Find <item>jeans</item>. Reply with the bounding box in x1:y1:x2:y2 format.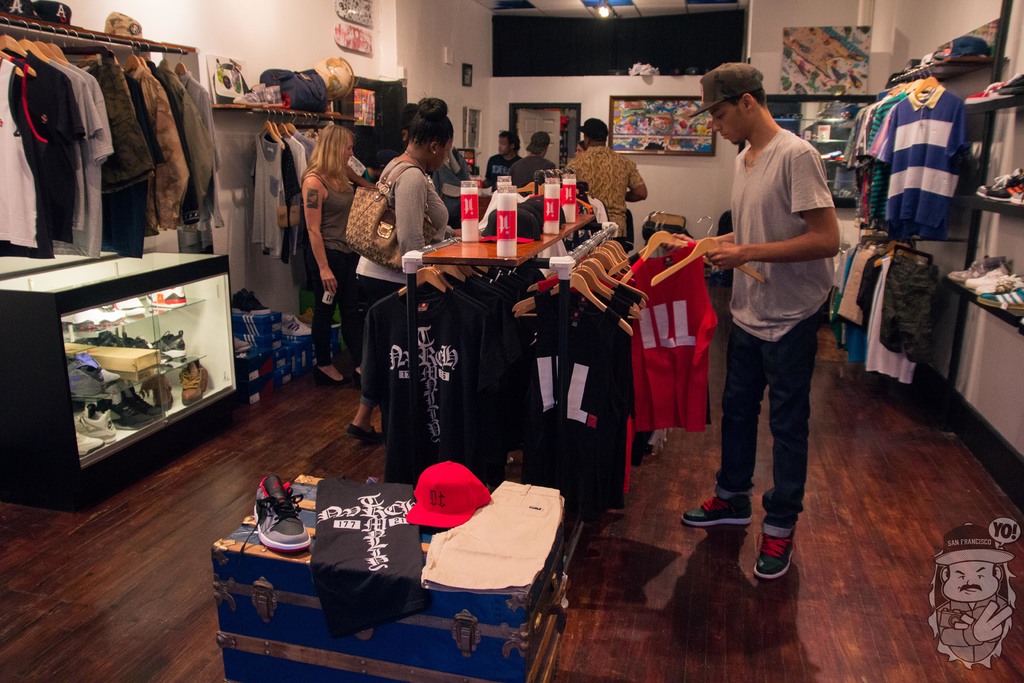
712:315:817:539.
